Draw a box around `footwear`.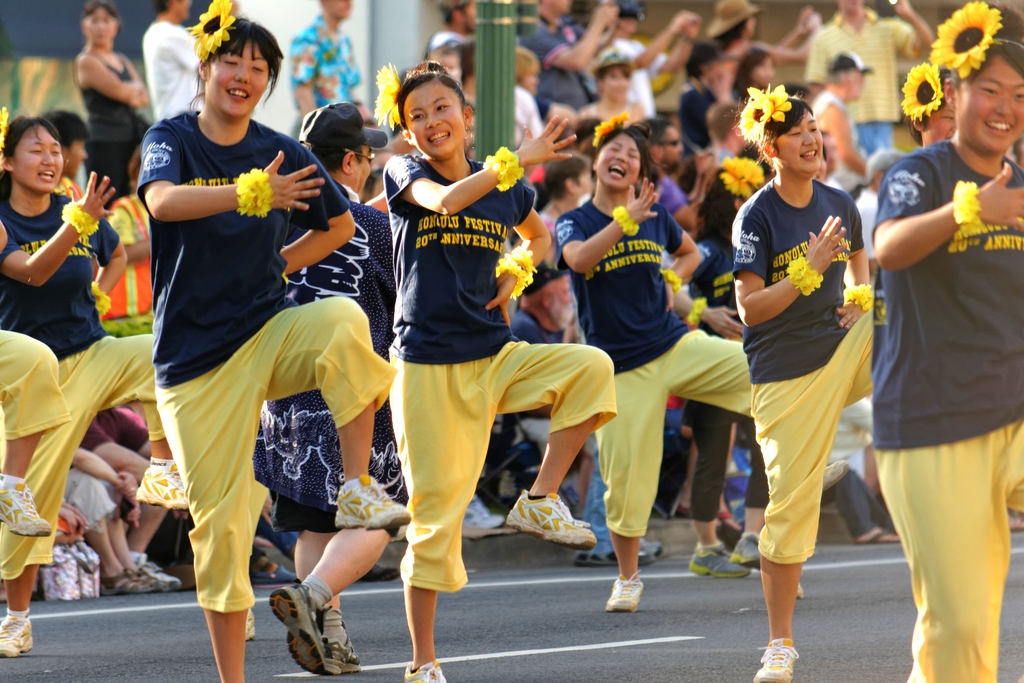
(755, 636, 799, 682).
